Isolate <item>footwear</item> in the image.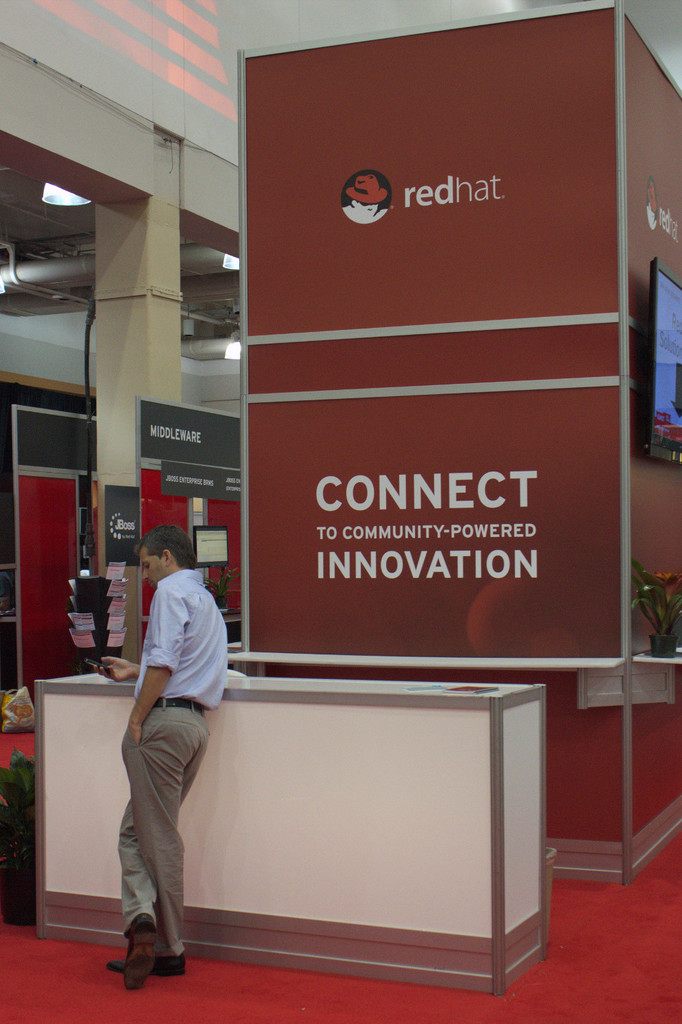
Isolated region: locate(118, 911, 154, 993).
